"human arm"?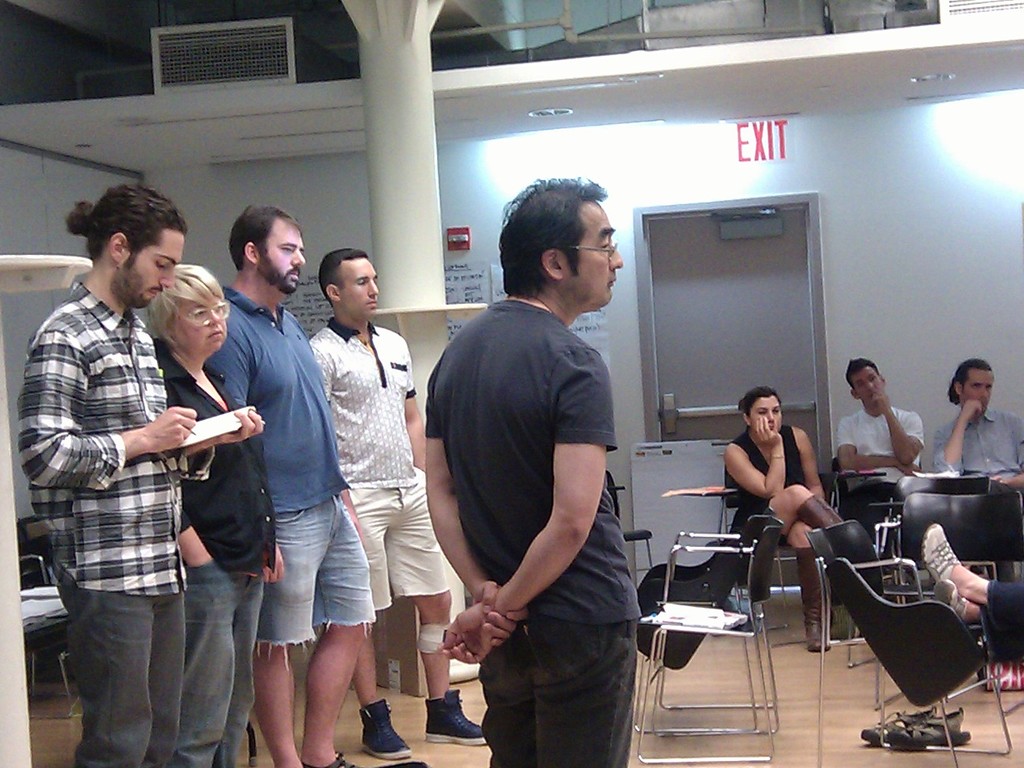
879, 393, 970, 478
